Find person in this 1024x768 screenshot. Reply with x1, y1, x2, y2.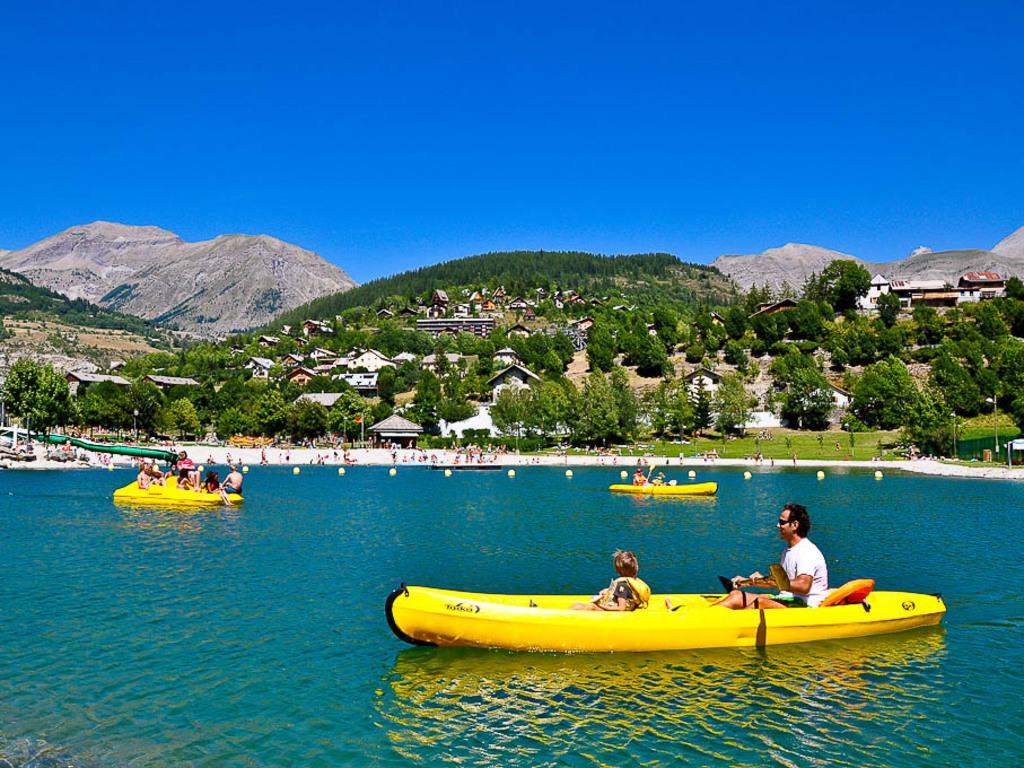
647, 470, 668, 488.
